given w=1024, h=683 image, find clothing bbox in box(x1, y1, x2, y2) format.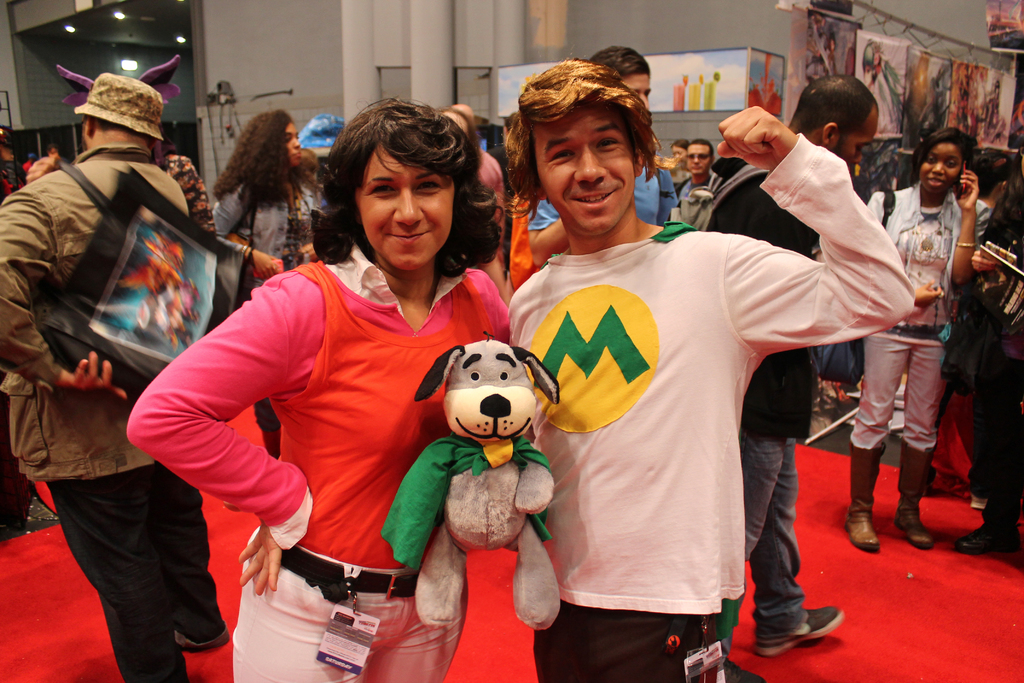
box(529, 157, 679, 220).
